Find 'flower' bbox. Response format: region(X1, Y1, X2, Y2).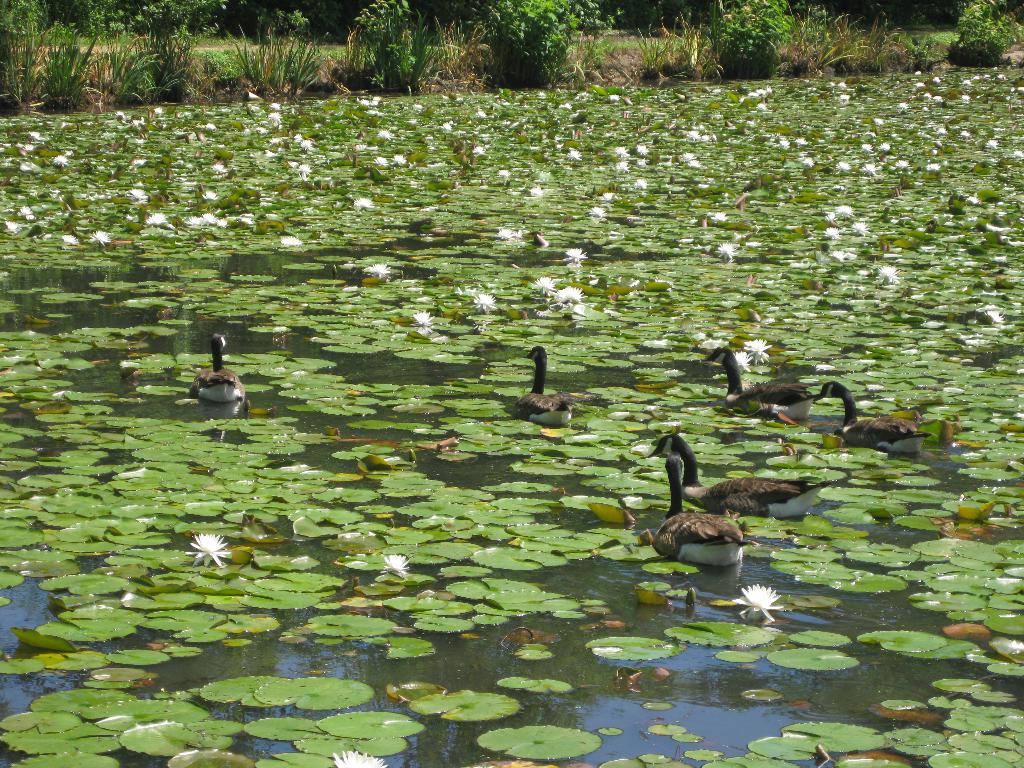
region(636, 177, 646, 189).
